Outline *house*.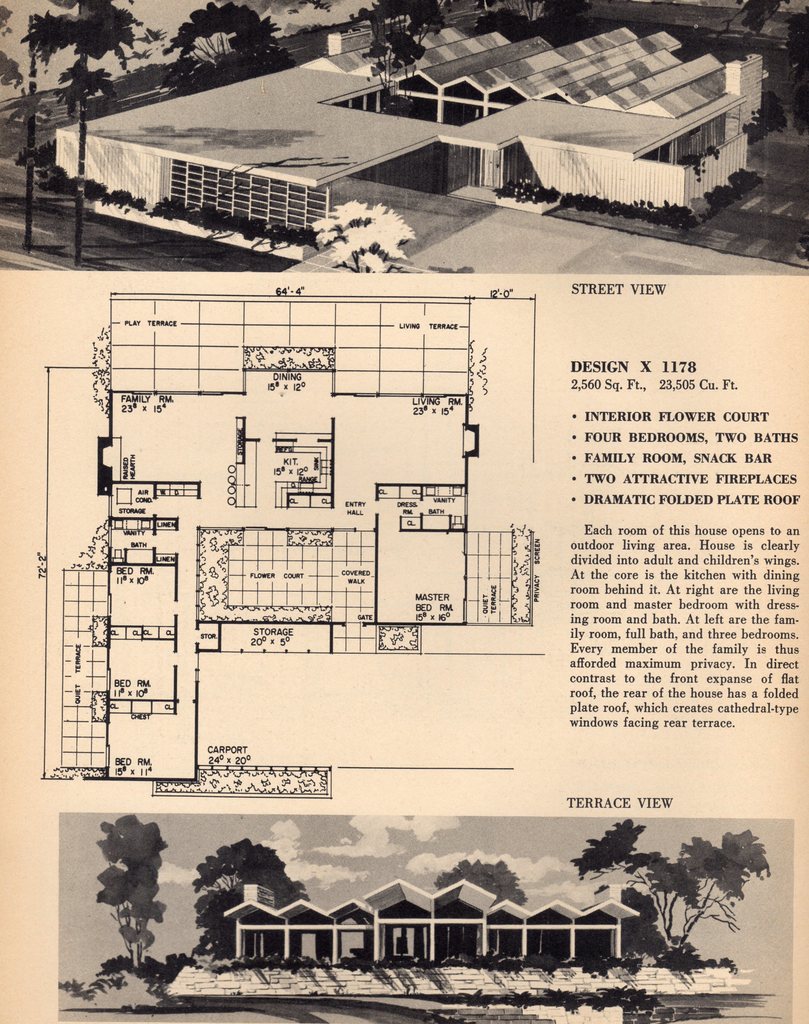
Outline: 88/65/773/250.
